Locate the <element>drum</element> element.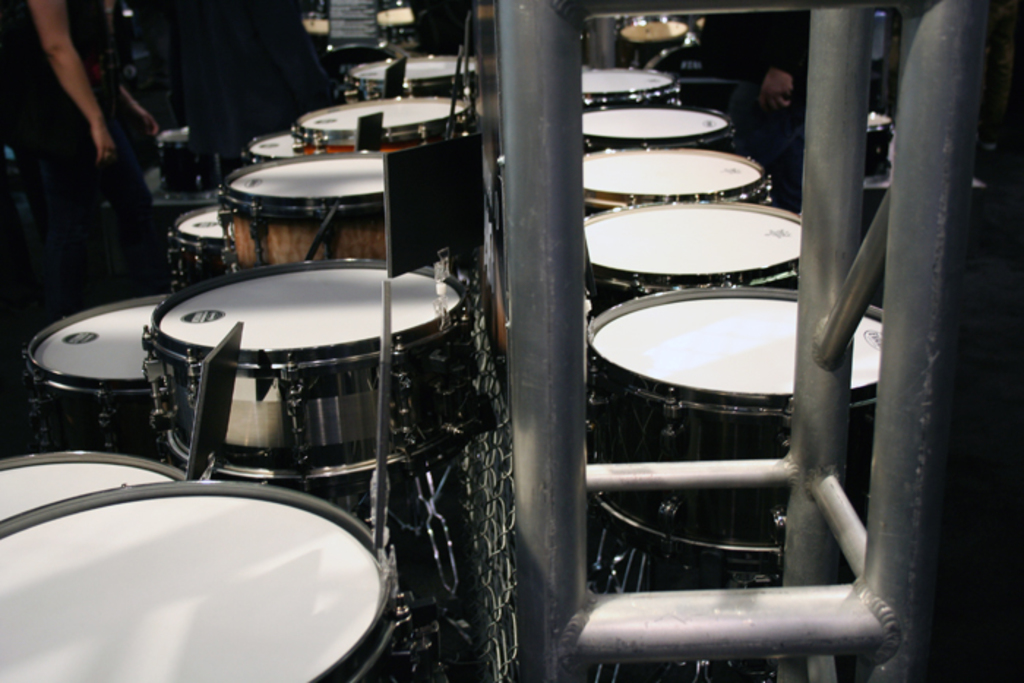
Element bbox: region(26, 294, 171, 455).
